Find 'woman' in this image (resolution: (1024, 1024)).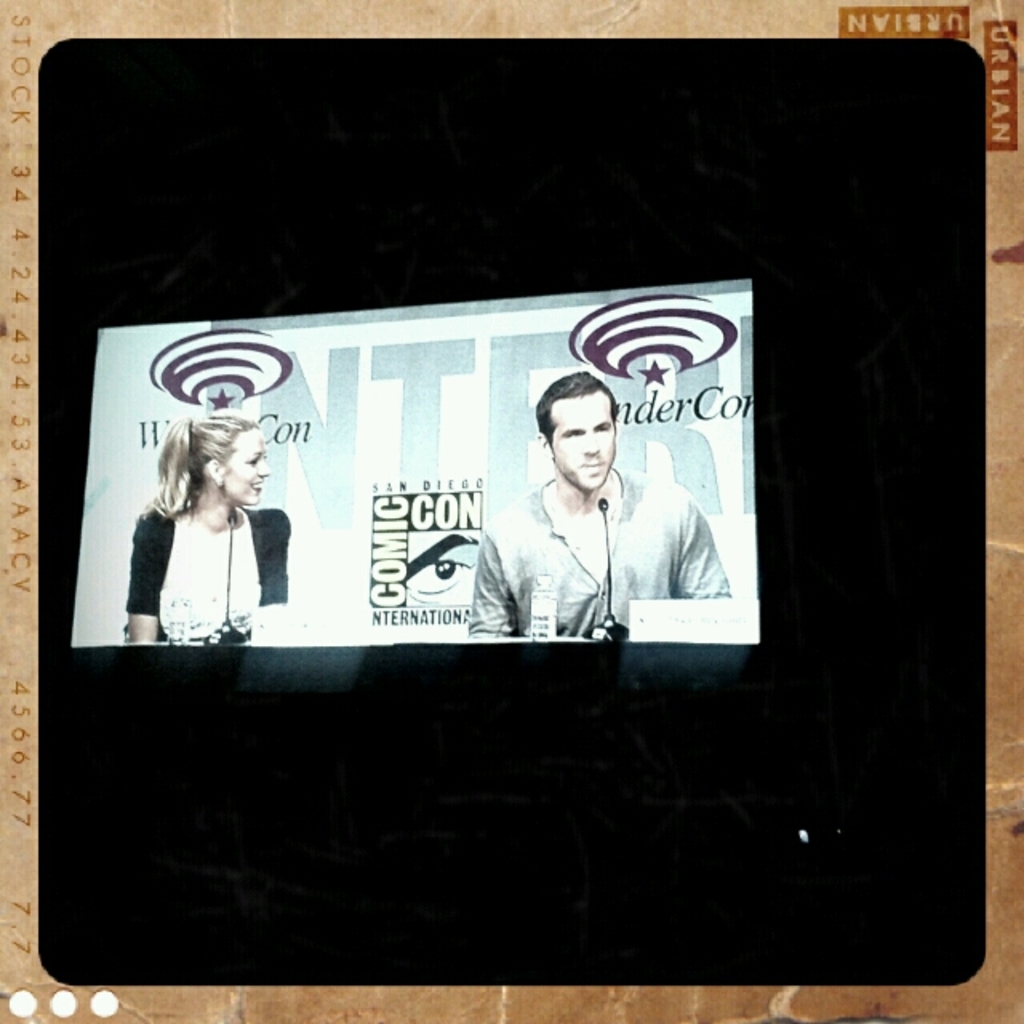
detection(120, 408, 294, 646).
